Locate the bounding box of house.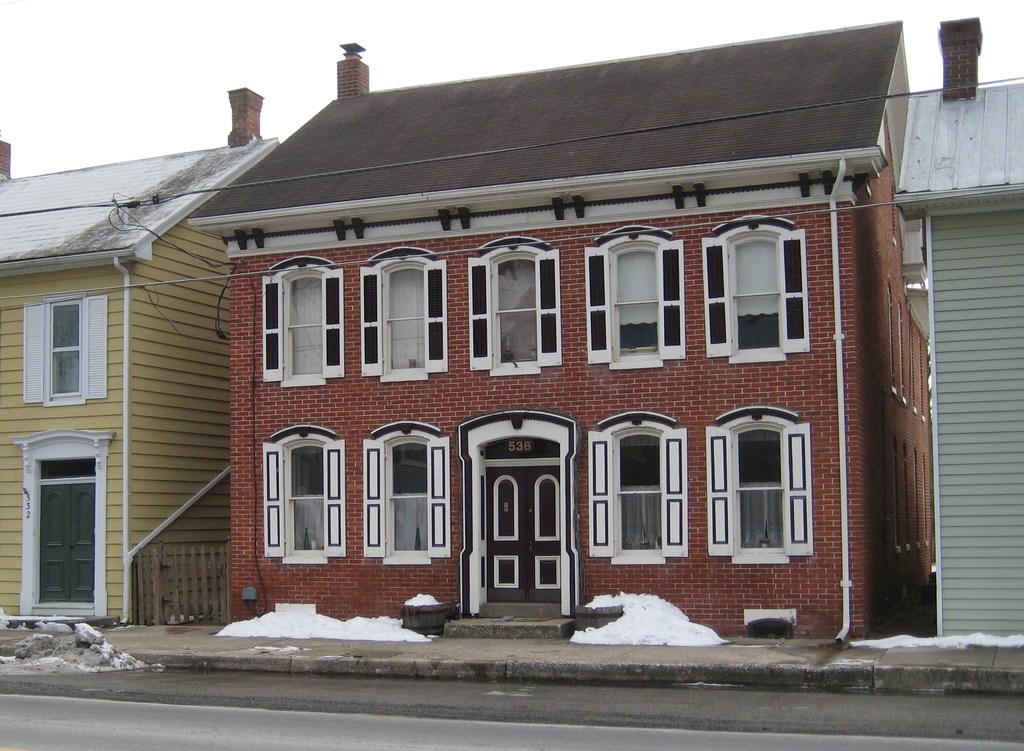
Bounding box: (left=187, top=22, right=929, bottom=643).
